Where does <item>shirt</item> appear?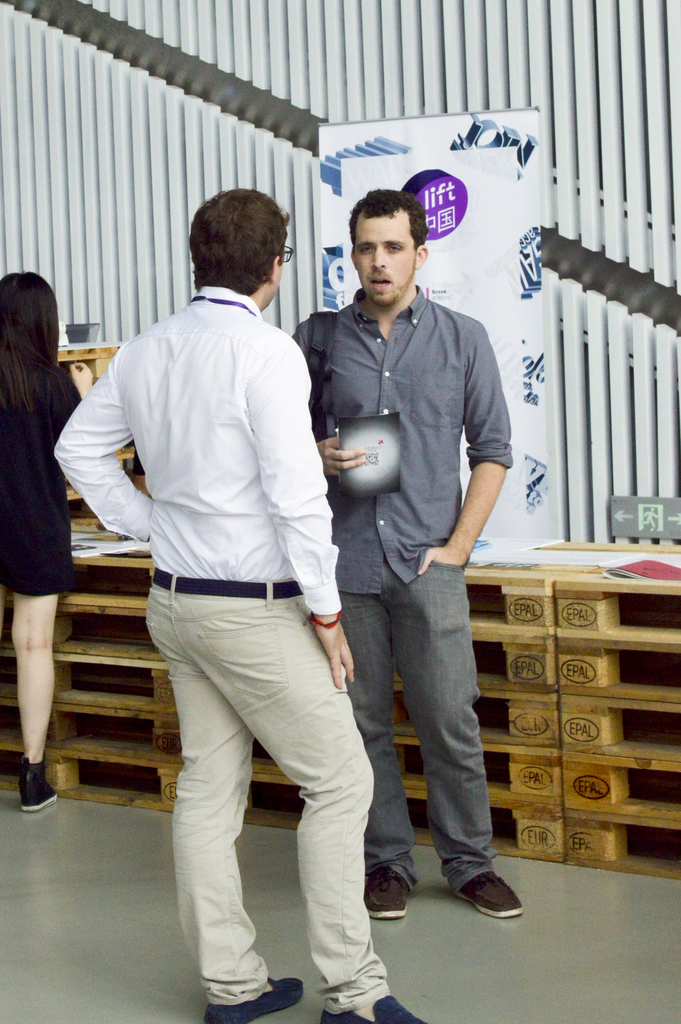
Appears at left=287, top=283, right=516, bottom=593.
